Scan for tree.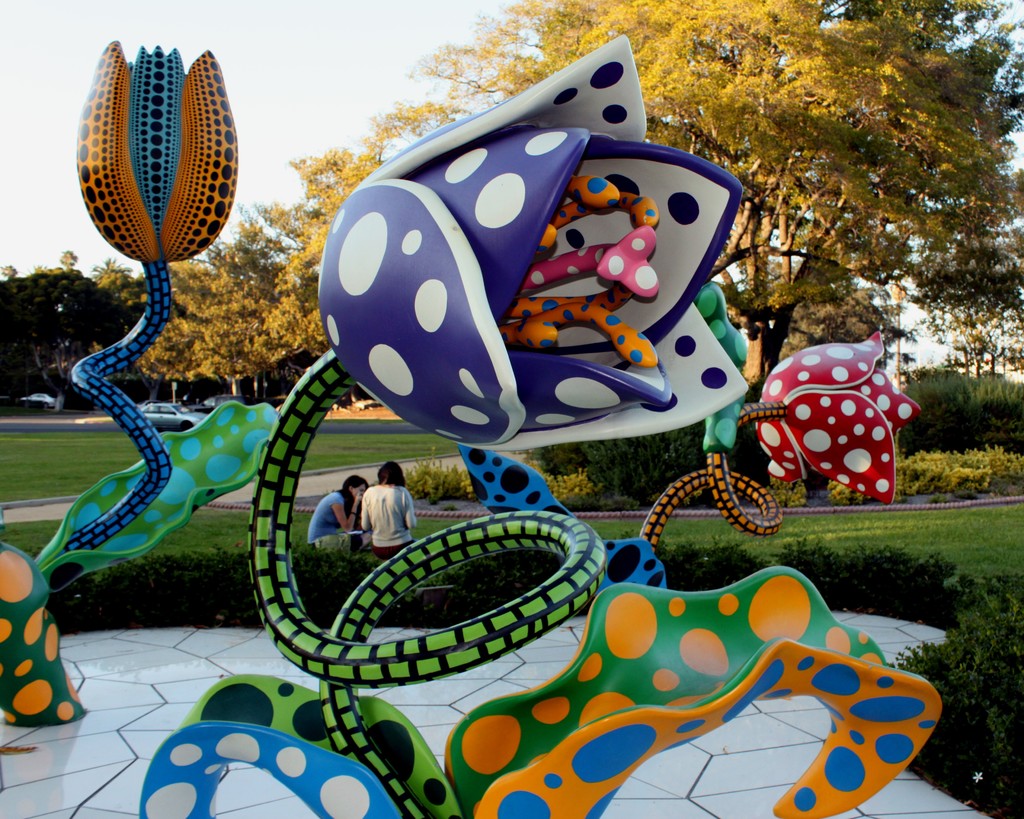
Scan result: (134,204,328,401).
